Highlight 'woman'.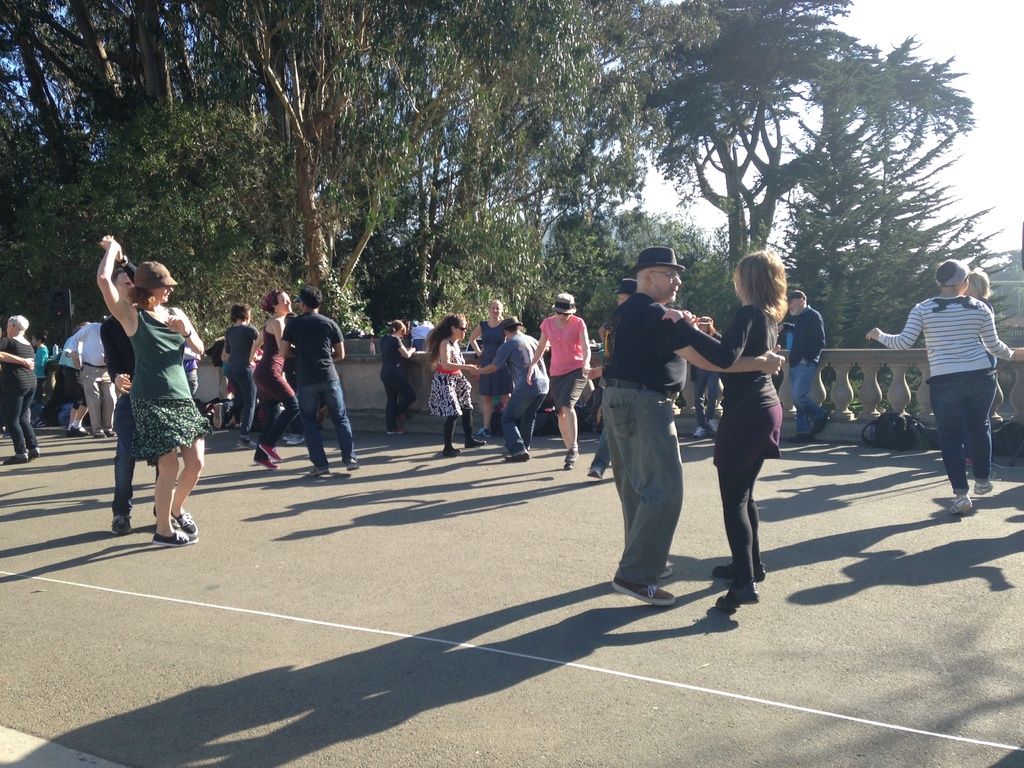
Highlighted region: {"left": 427, "top": 308, "right": 486, "bottom": 458}.
